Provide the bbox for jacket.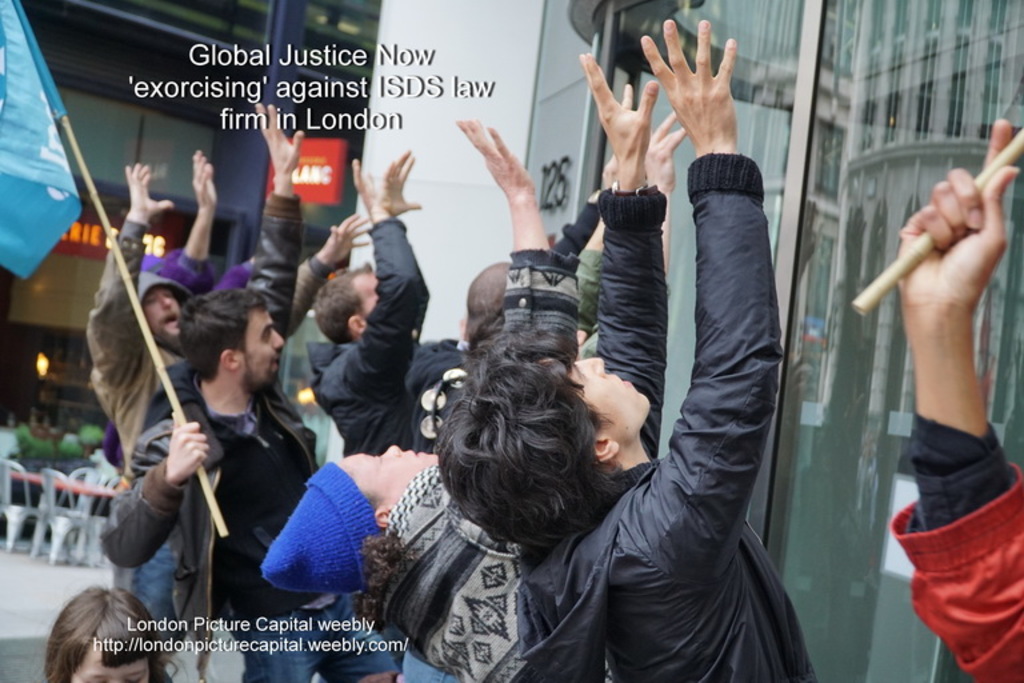
rect(93, 360, 320, 664).
